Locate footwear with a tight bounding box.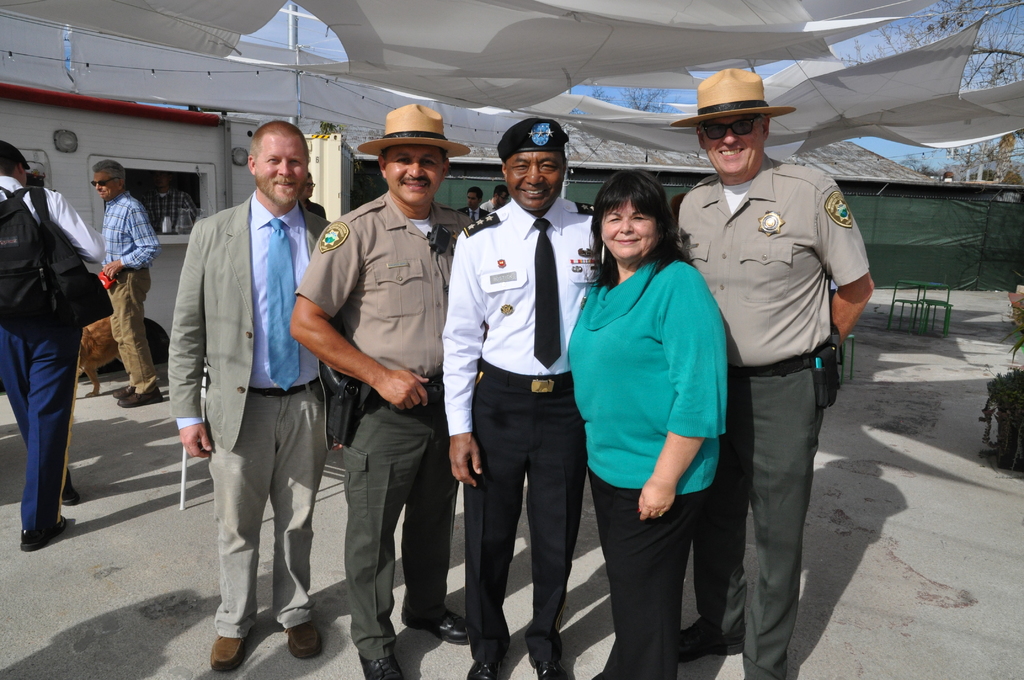
[531,660,568,679].
